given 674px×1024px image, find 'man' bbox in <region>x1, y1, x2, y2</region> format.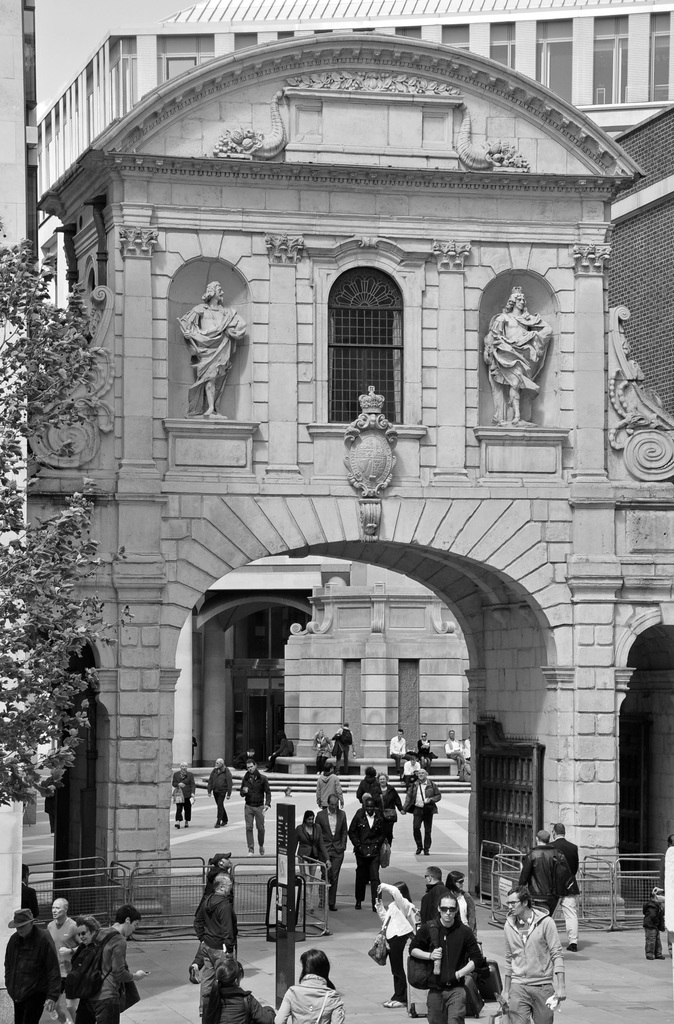
<region>410, 889, 485, 1023</region>.
